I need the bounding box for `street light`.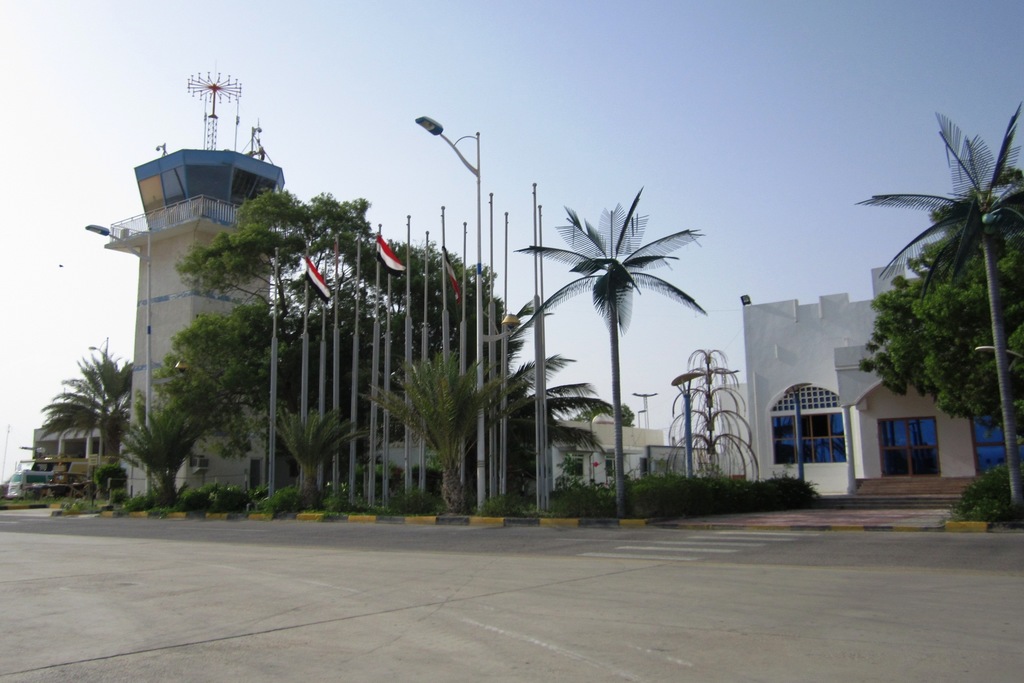
Here it is: <bbox>86, 218, 152, 511</bbox>.
